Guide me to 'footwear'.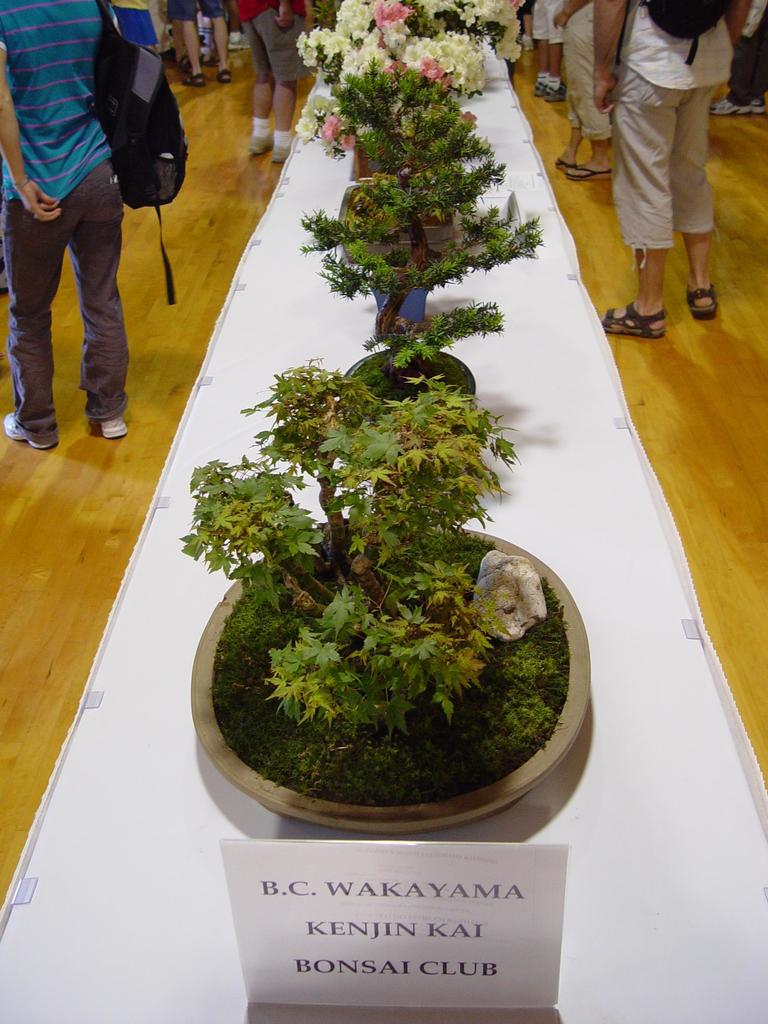
Guidance: (x1=180, y1=72, x2=207, y2=90).
